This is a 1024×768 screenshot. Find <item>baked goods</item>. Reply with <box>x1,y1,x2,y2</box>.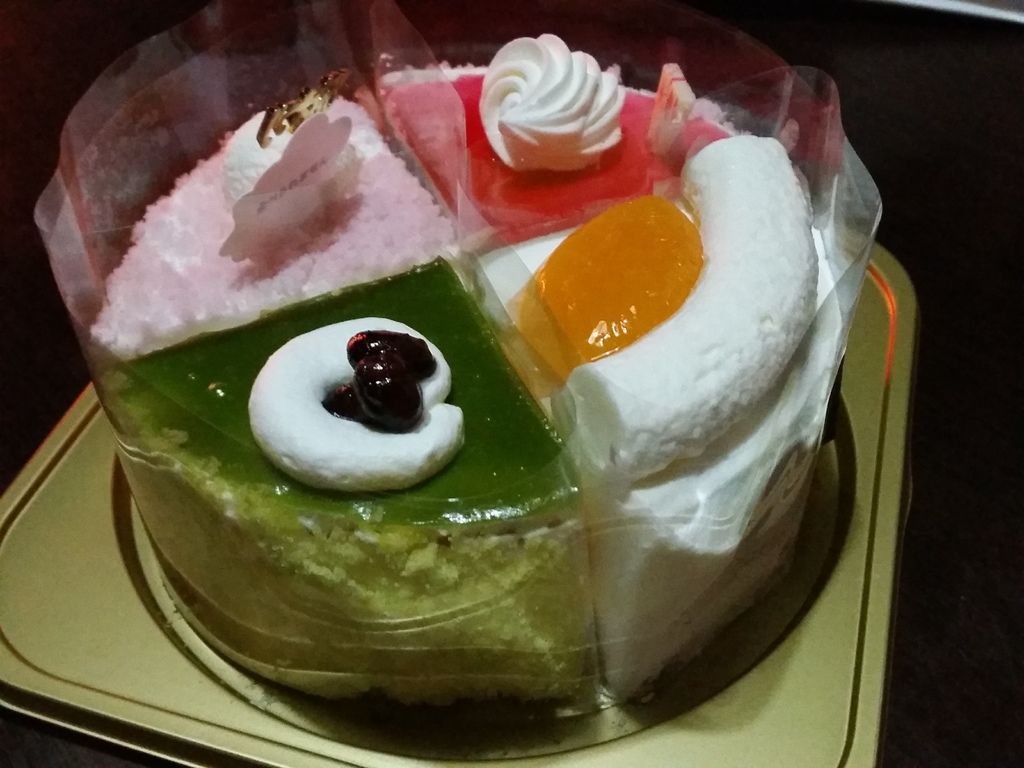
<box>87,263,599,706</box>.
